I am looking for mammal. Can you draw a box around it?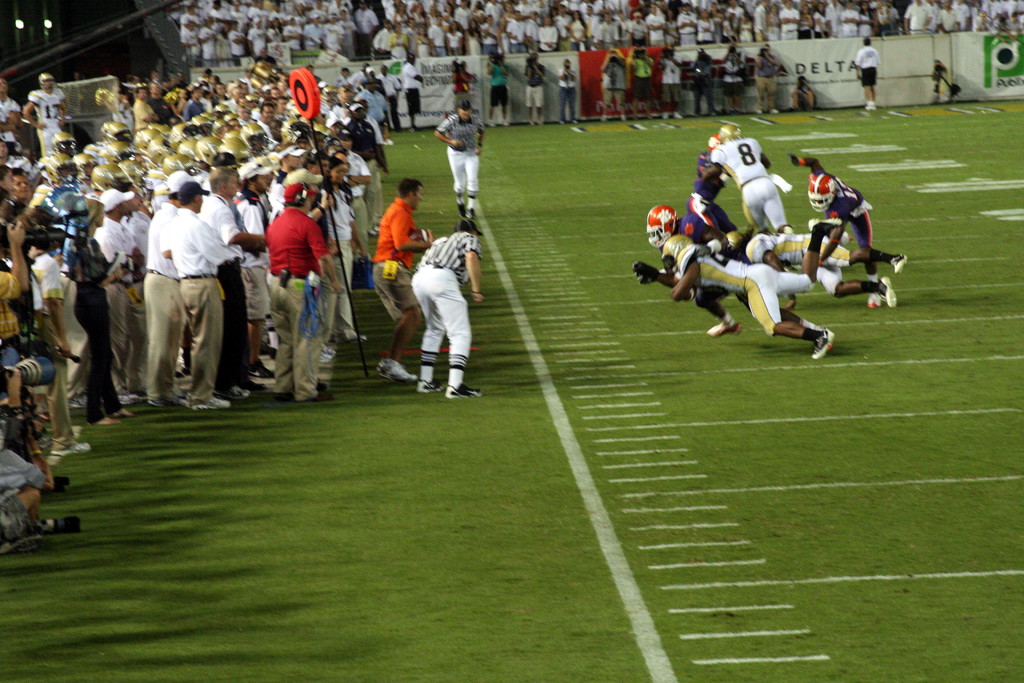
Sure, the bounding box is 719,42,749,117.
